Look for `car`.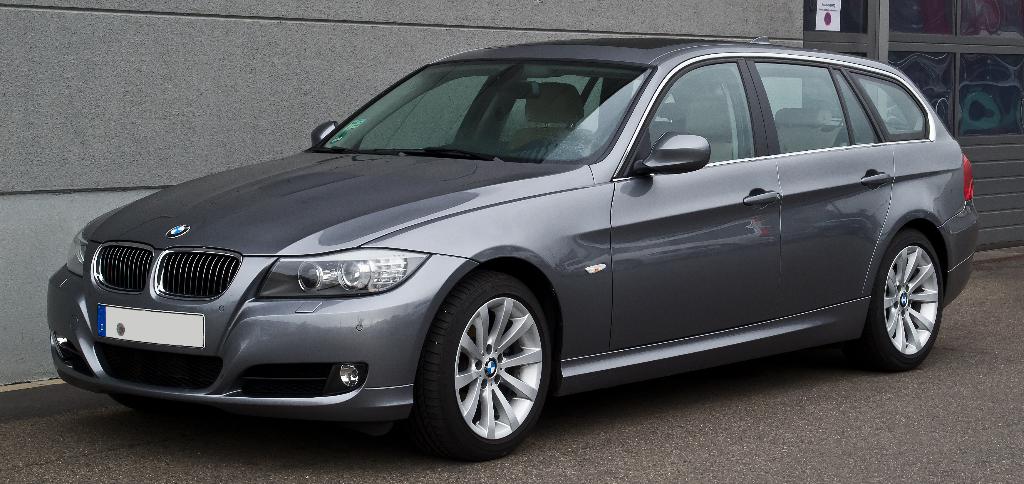
Found: (x1=45, y1=48, x2=993, y2=445).
